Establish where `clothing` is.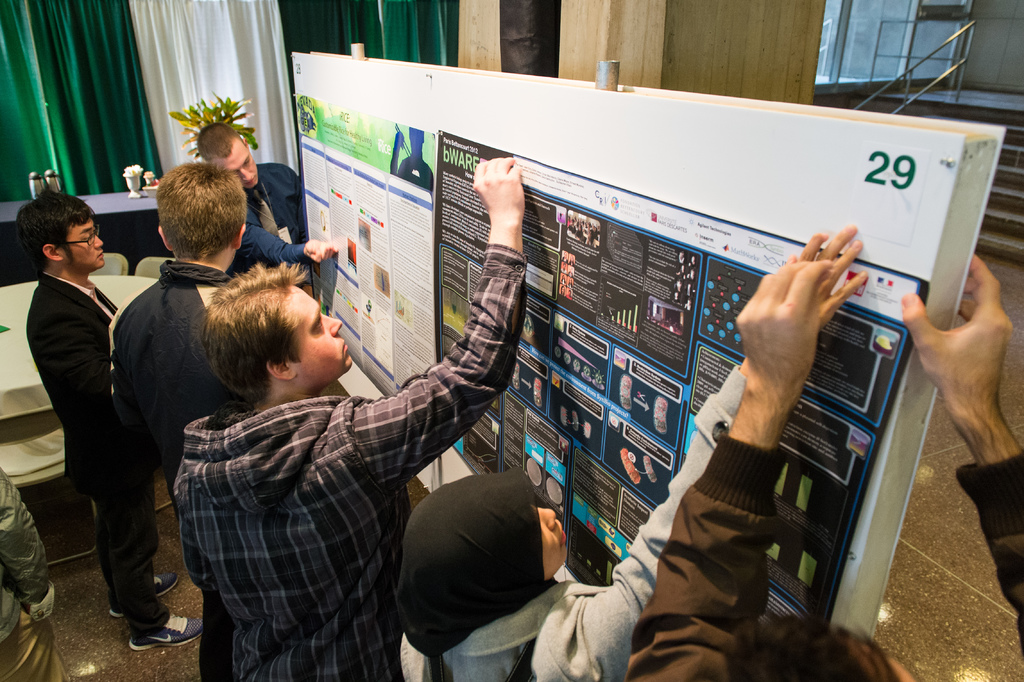
Established at BBox(239, 157, 307, 249).
